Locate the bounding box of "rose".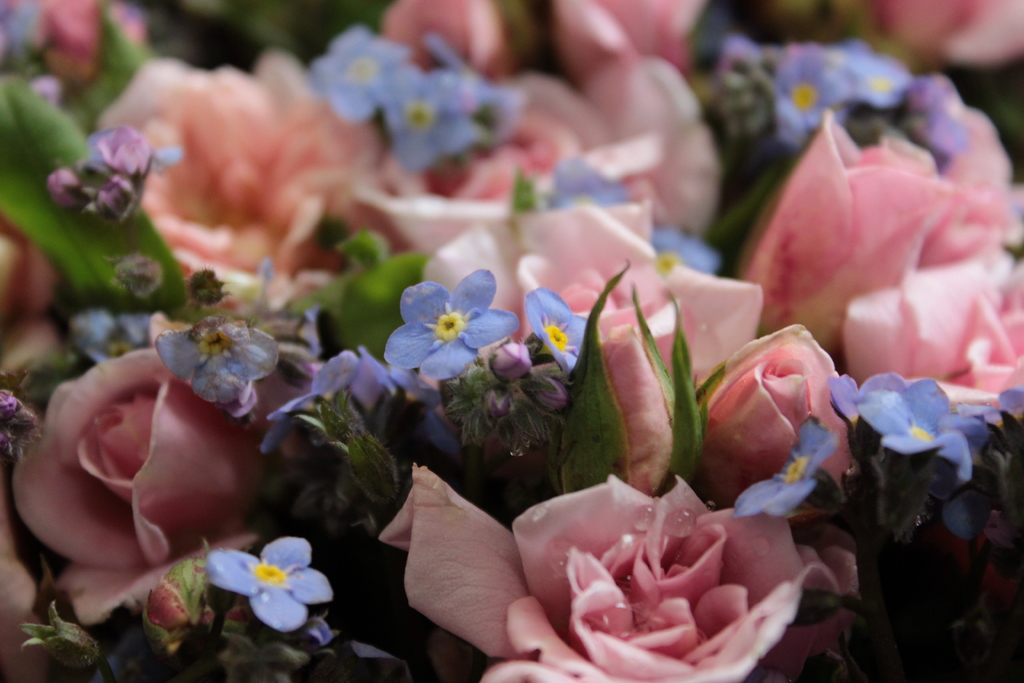
Bounding box: [13,311,312,623].
